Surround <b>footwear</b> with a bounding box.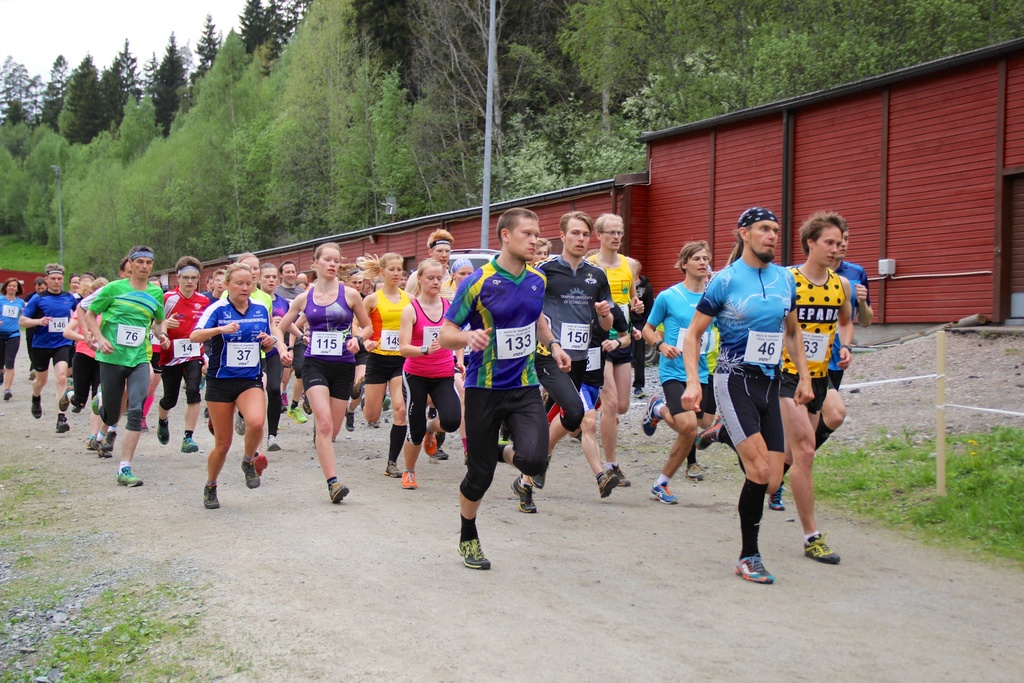
(767,479,787,512).
